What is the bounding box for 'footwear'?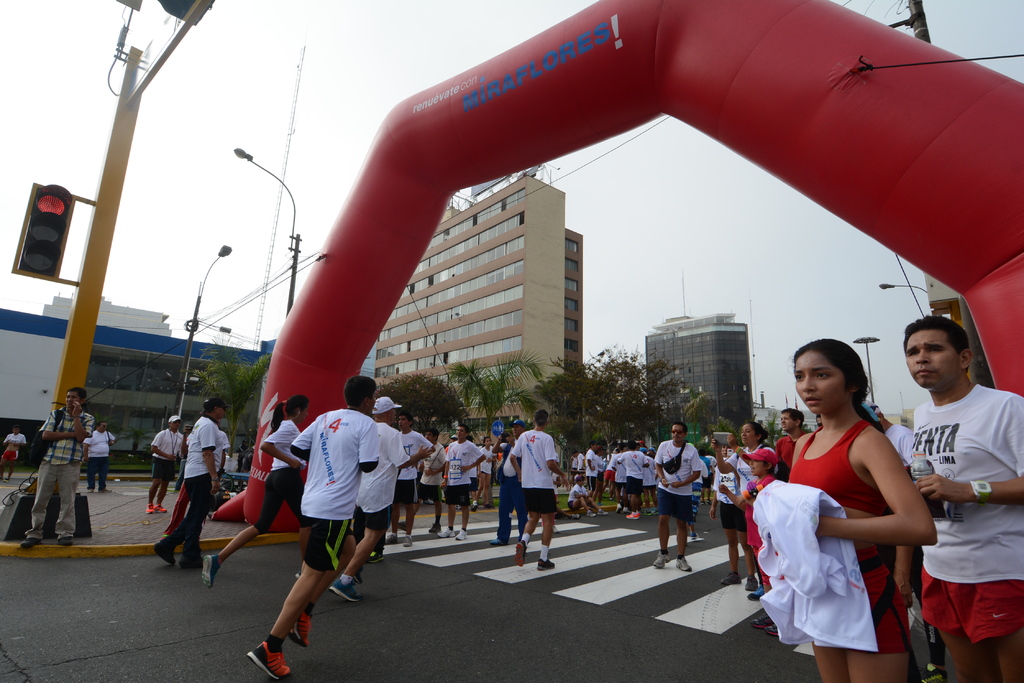
(534, 559, 557, 572).
